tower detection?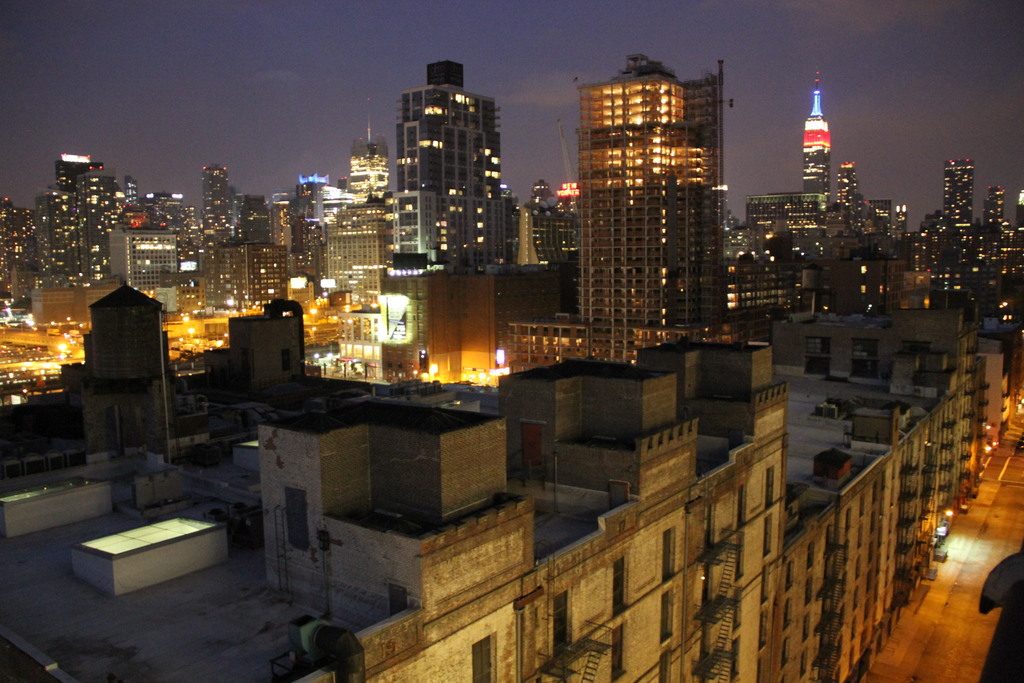
(x1=902, y1=139, x2=1021, y2=334)
